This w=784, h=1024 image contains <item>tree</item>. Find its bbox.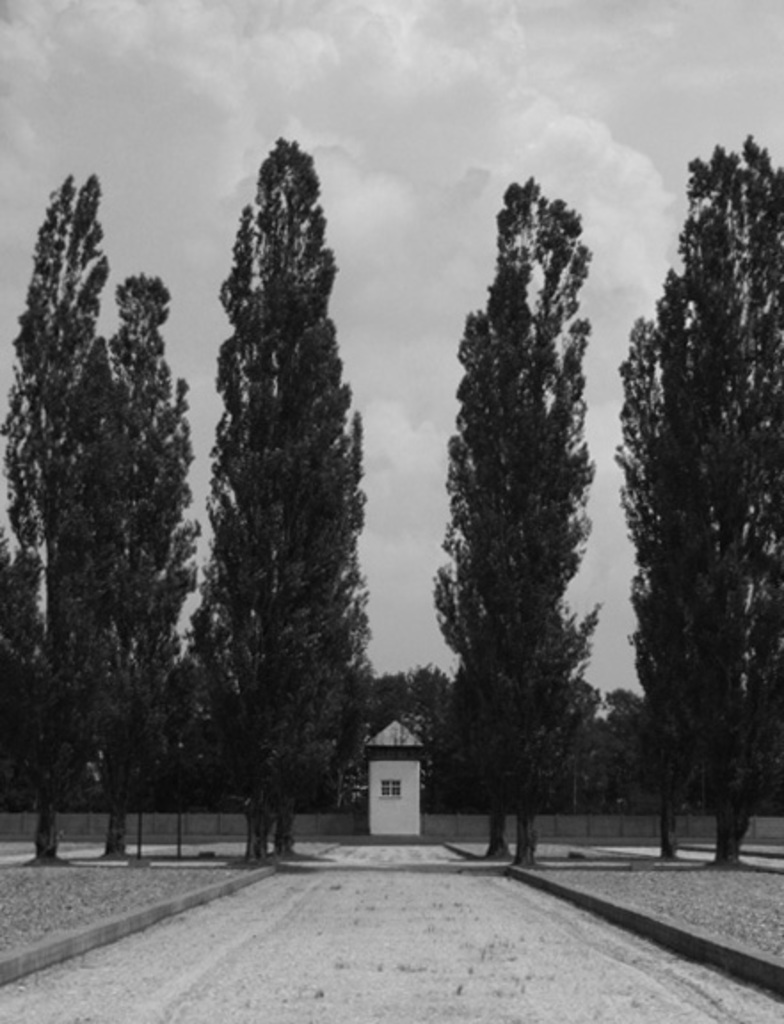
[82, 267, 210, 866].
